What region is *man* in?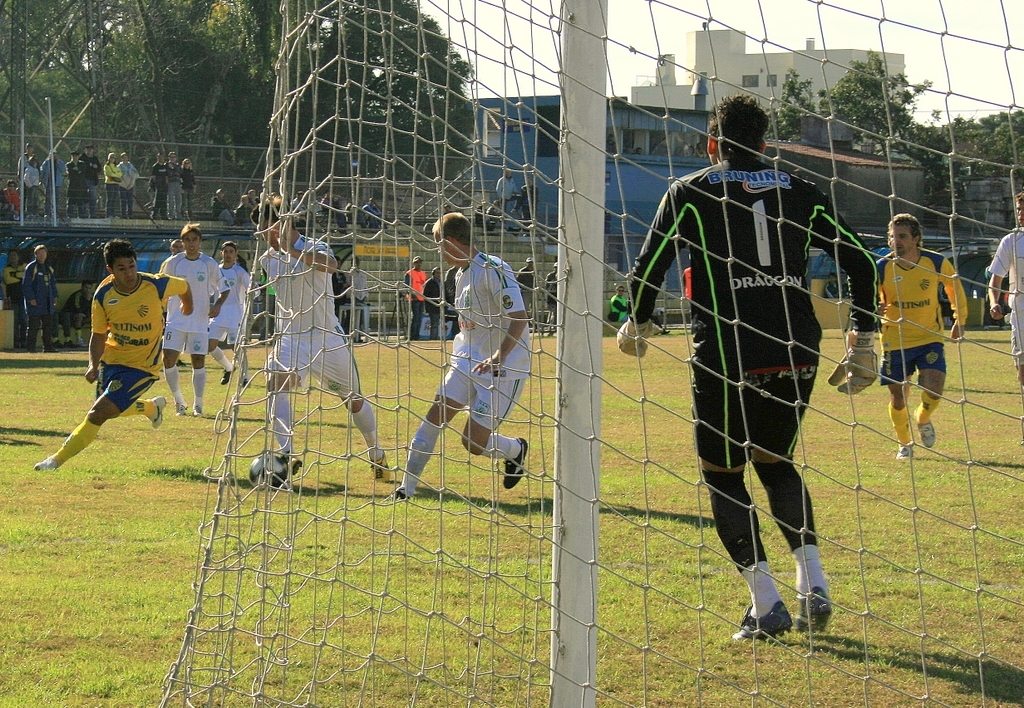
<box>612,284,628,321</box>.
